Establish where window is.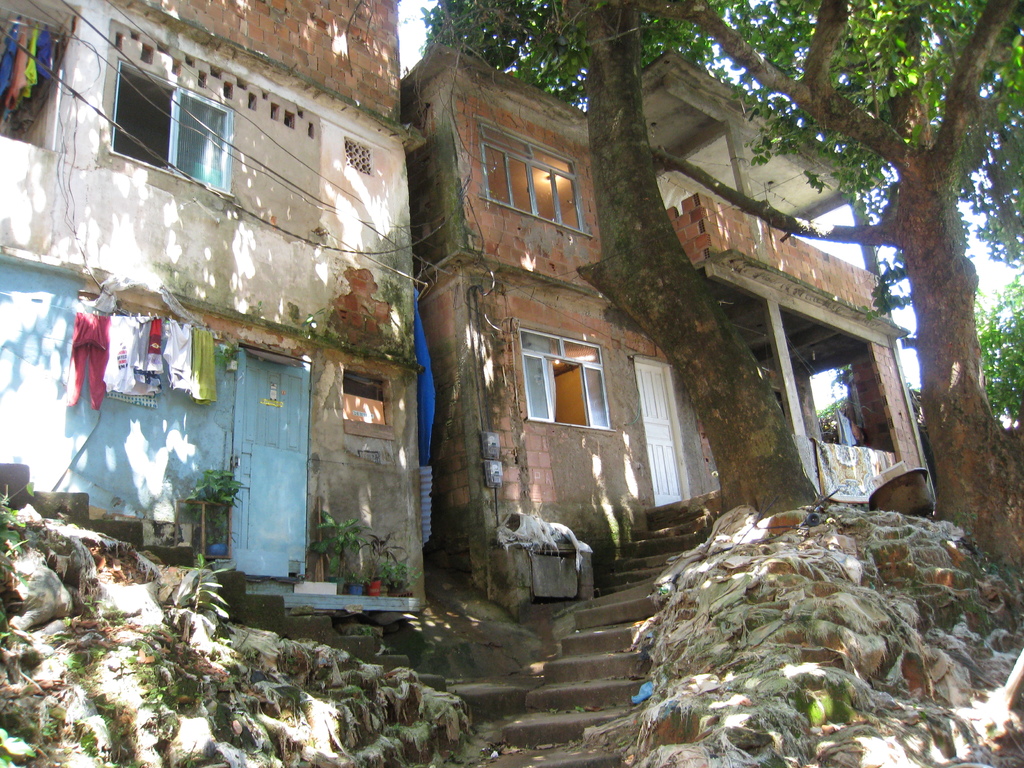
Established at (x1=107, y1=66, x2=234, y2=204).
